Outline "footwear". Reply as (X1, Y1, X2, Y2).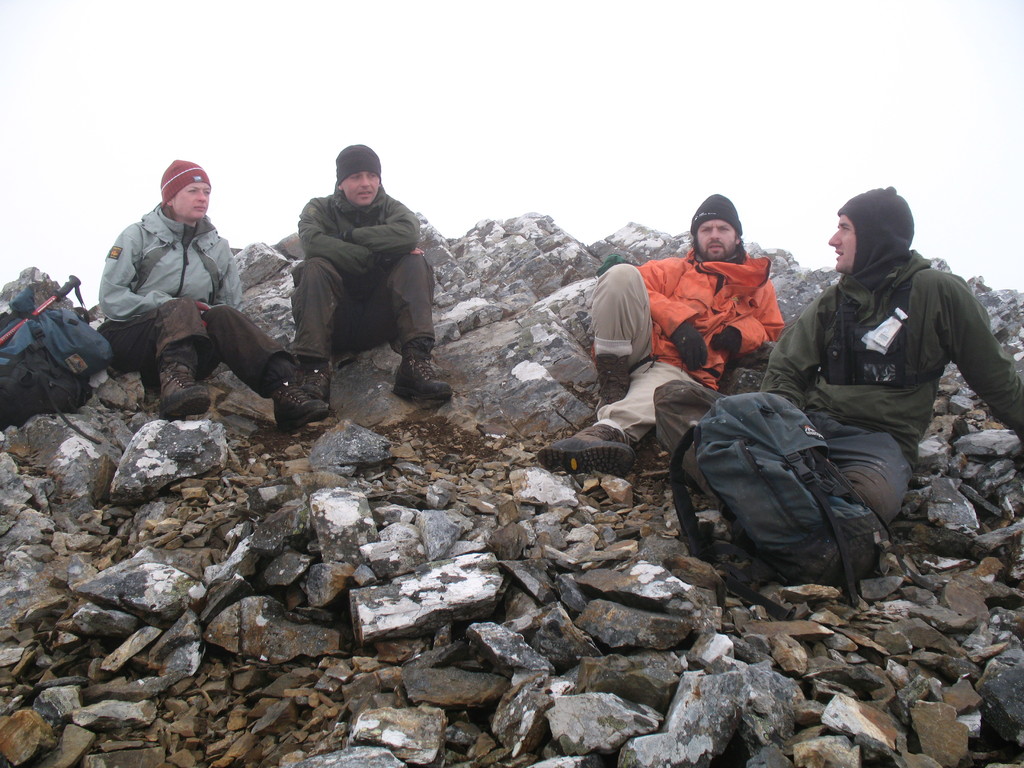
(393, 355, 452, 401).
